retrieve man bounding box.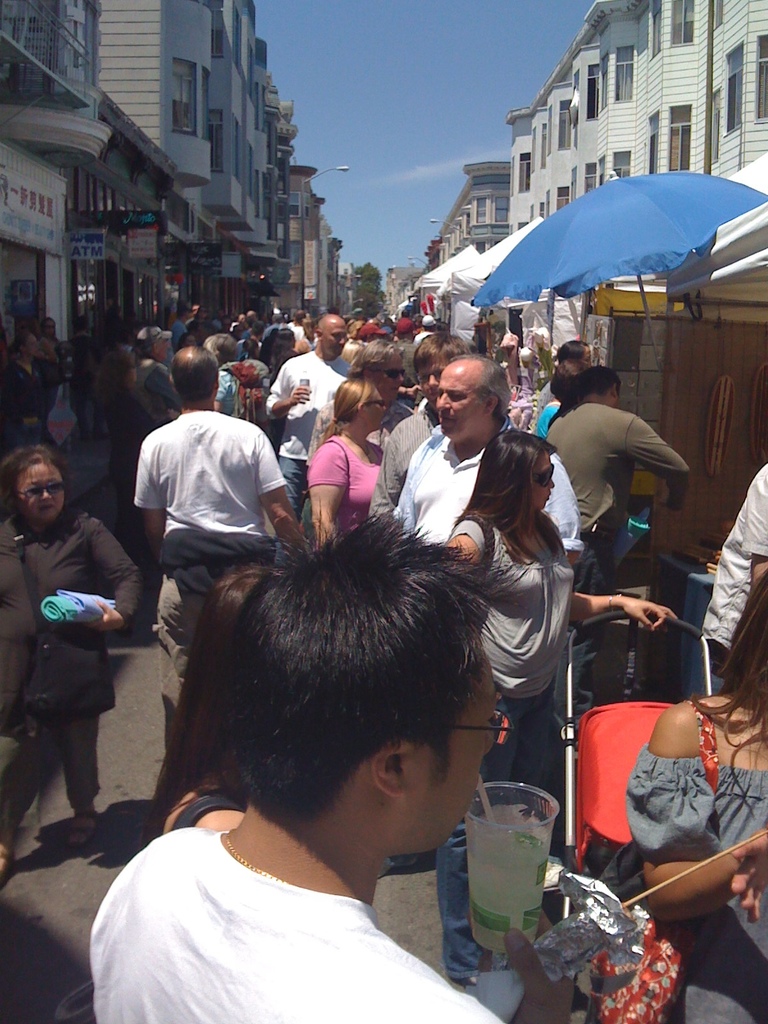
Bounding box: l=134, t=344, r=305, b=811.
